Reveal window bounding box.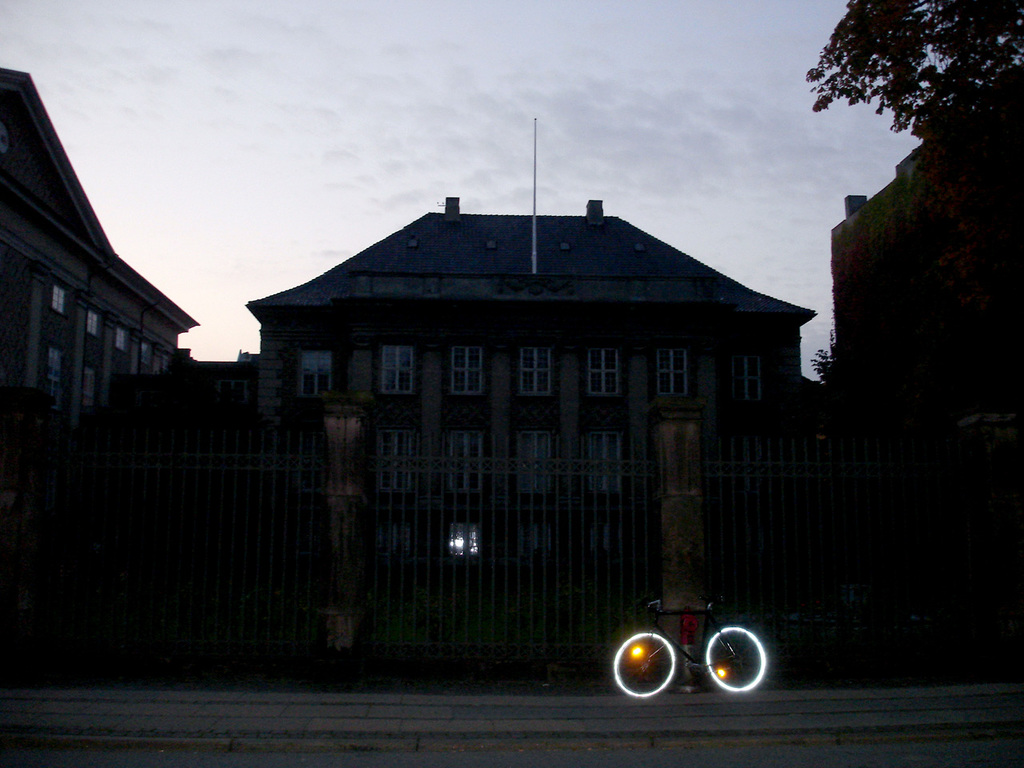
Revealed: <box>50,286,68,318</box>.
